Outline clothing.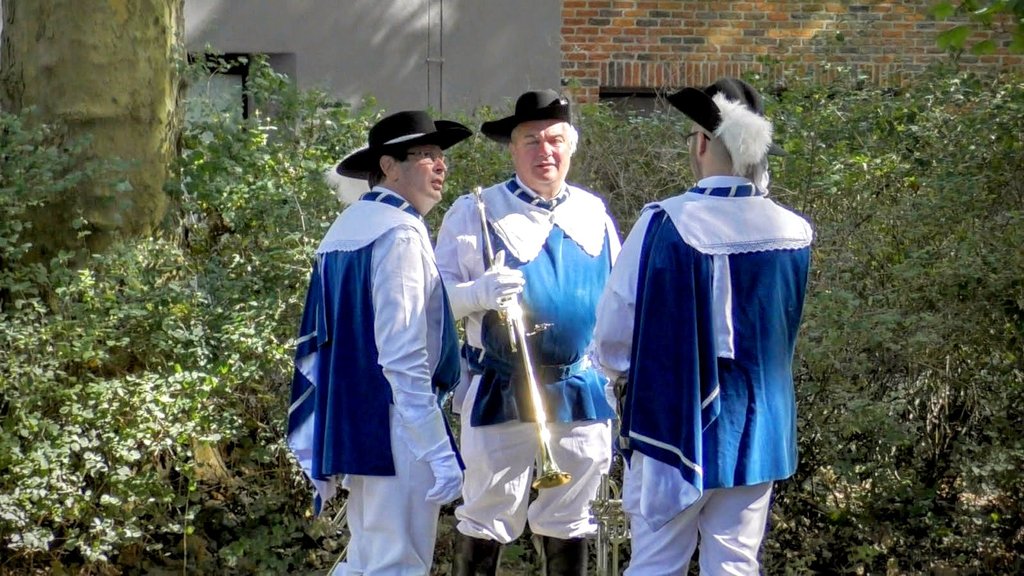
Outline: rect(284, 186, 467, 575).
